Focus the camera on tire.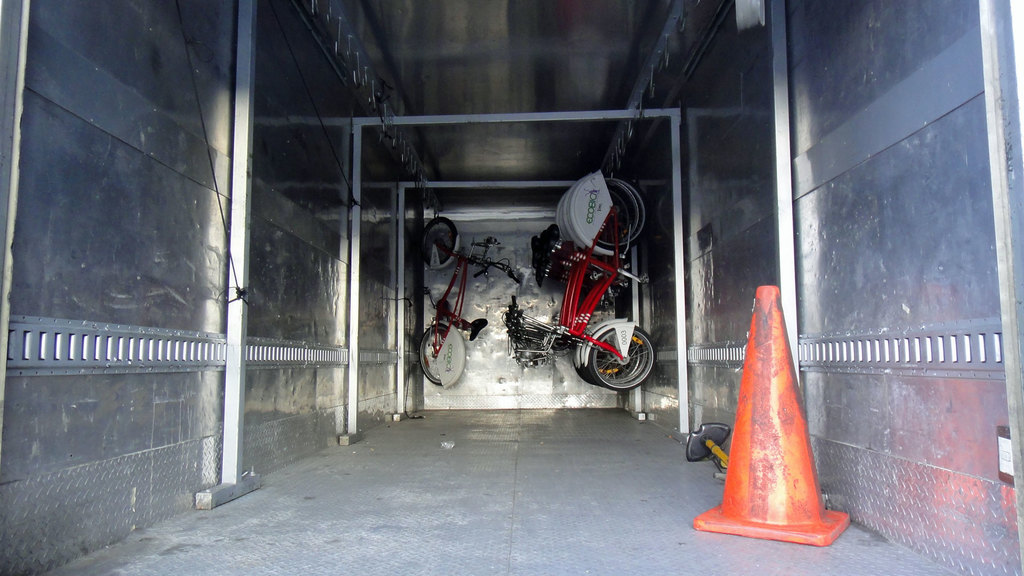
Focus region: crop(420, 217, 461, 272).
